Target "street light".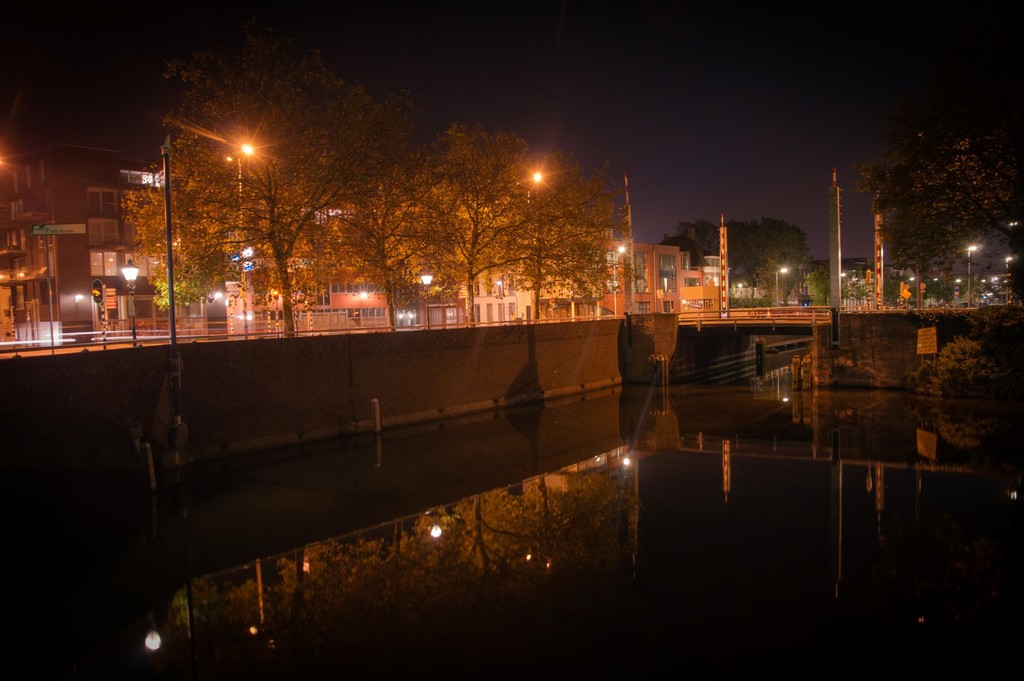
Target region: 1002 256 1014 300.
